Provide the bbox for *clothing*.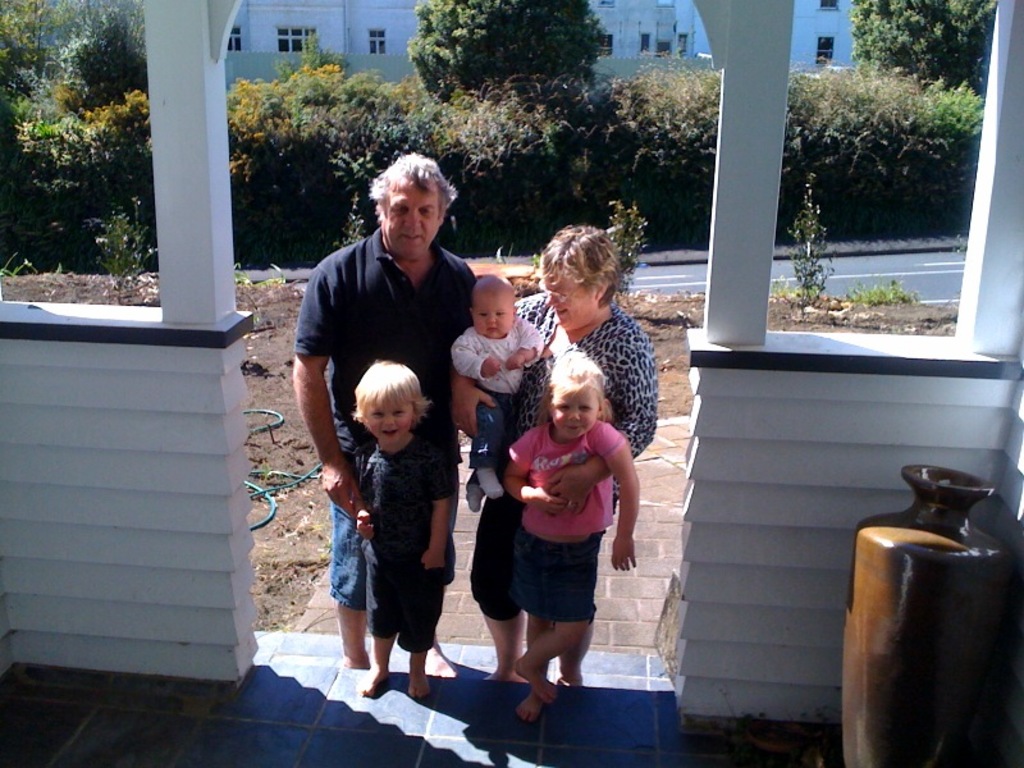
<bbox>454, 320, 536, 466</bbox>.
